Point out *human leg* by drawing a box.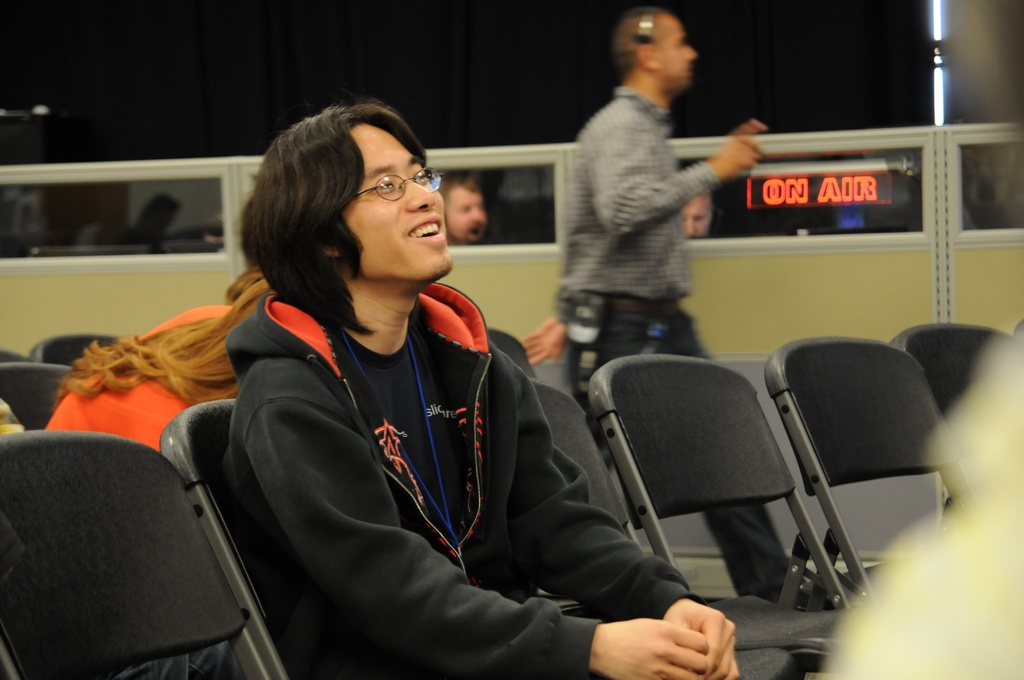
{"left": 661, "top": 310, "right": 788, "bottom": 600}.
